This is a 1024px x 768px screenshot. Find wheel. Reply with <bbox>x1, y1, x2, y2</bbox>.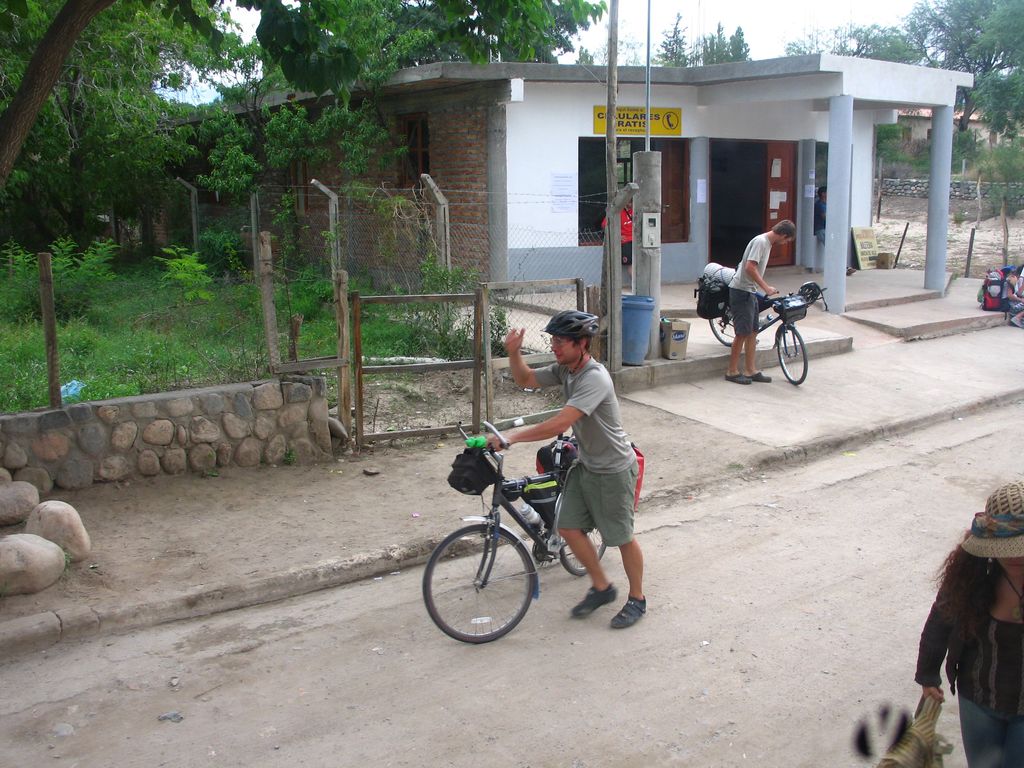
<bbox>710, 315, 734, 347</bbox>.
